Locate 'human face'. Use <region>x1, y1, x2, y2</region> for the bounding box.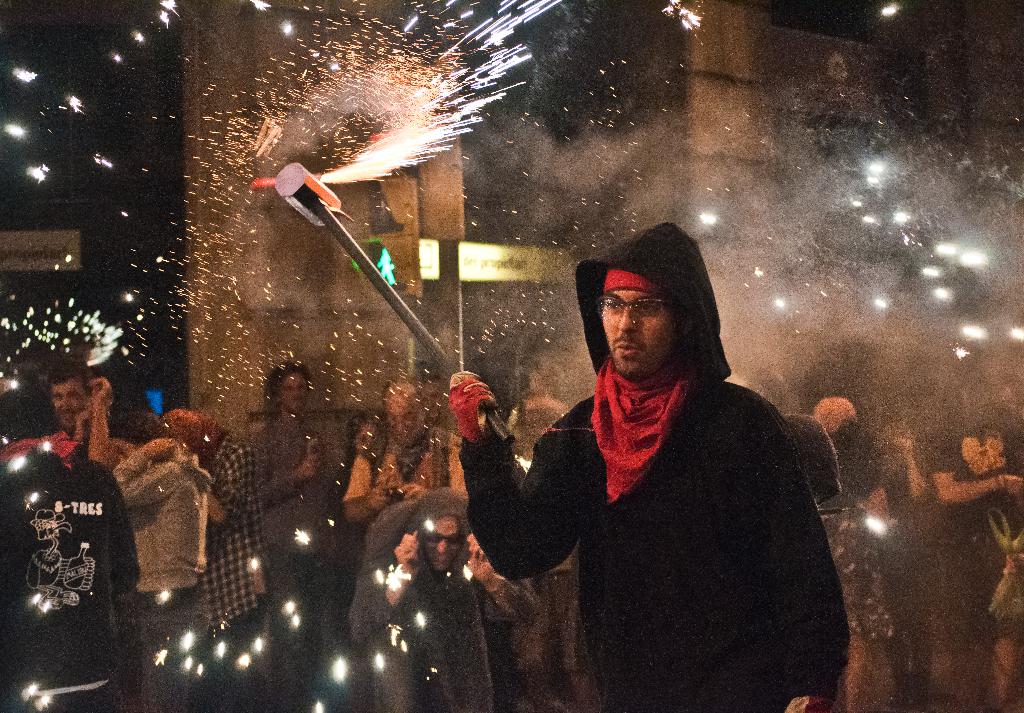
<region>598, 290, 666, 376</region>.
